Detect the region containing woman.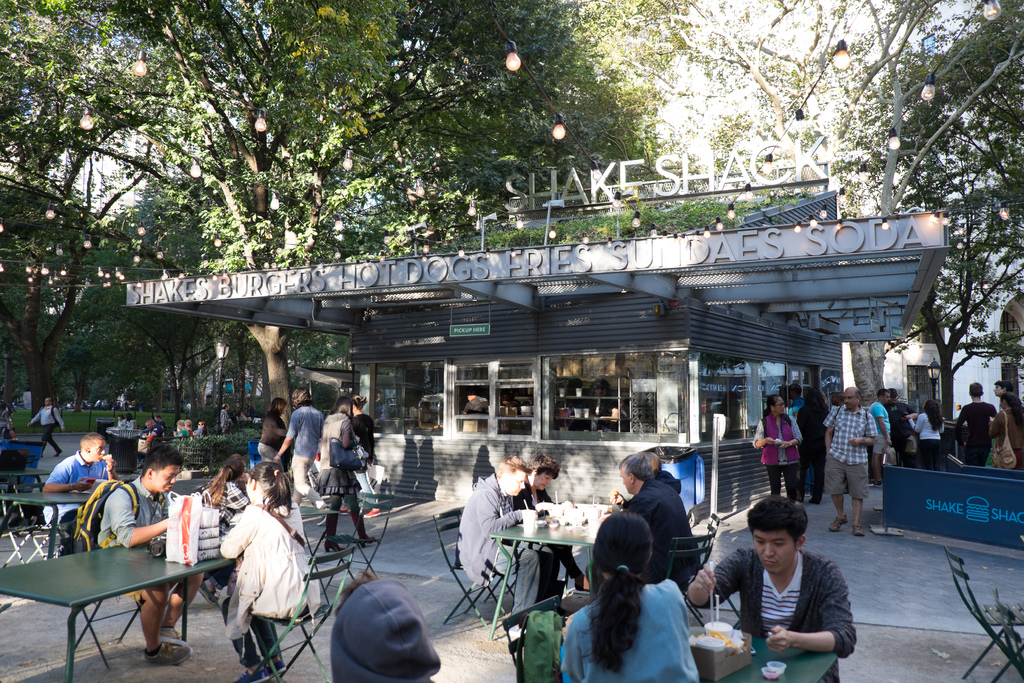
<region>316, 397, 376, 552</region>.
